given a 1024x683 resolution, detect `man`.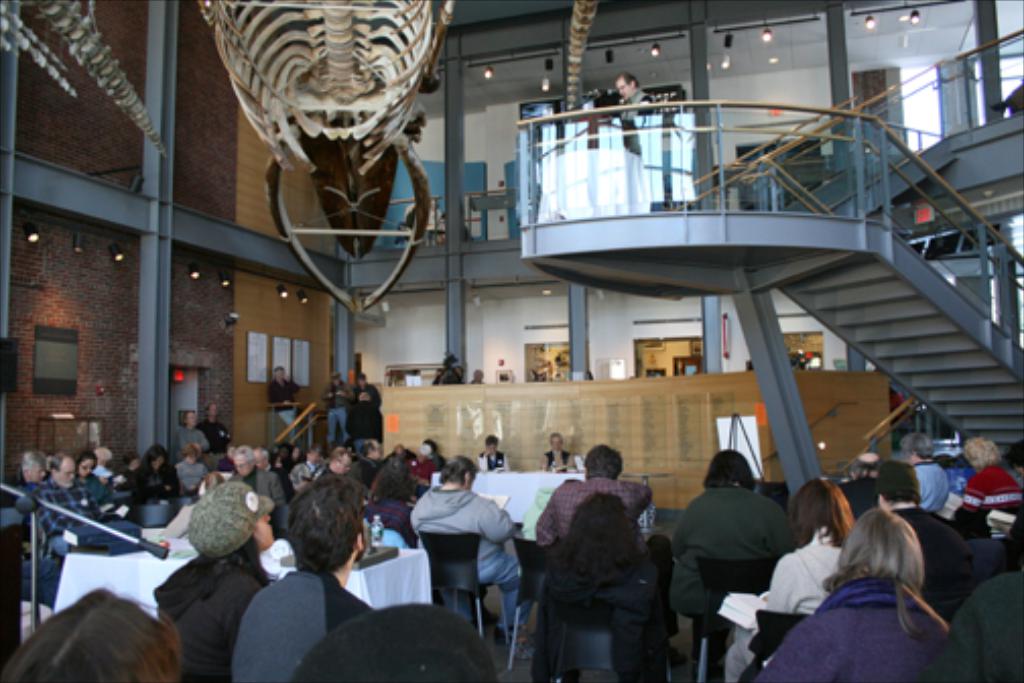
x1=43 y1=459 x2=136 y2=555.
